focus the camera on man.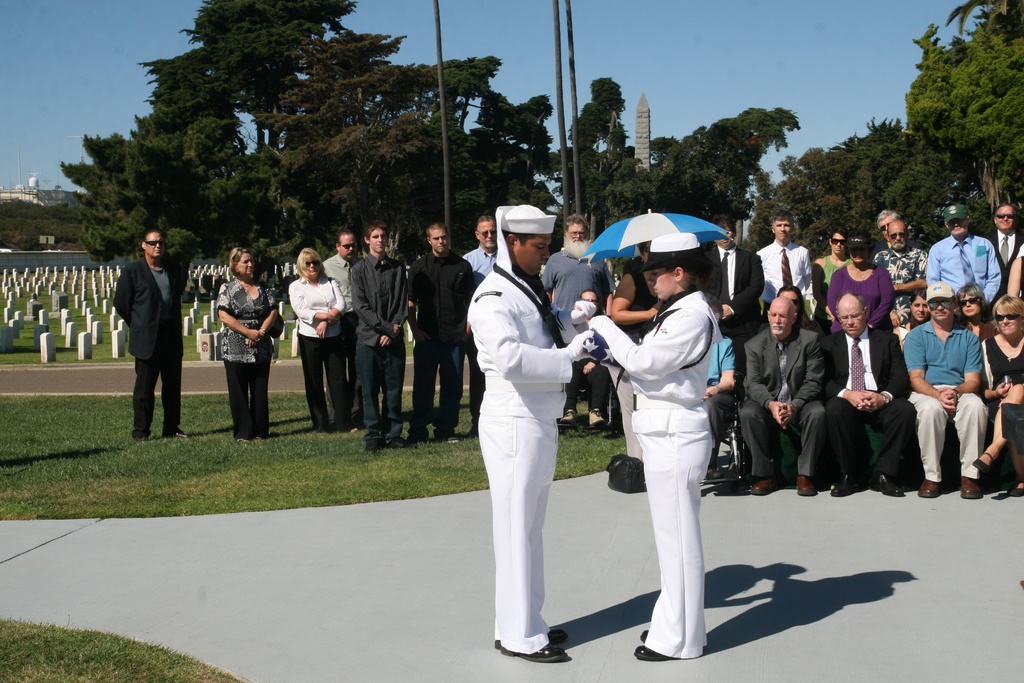
Focus region: <region>706, 320, 737, 484</region>.
